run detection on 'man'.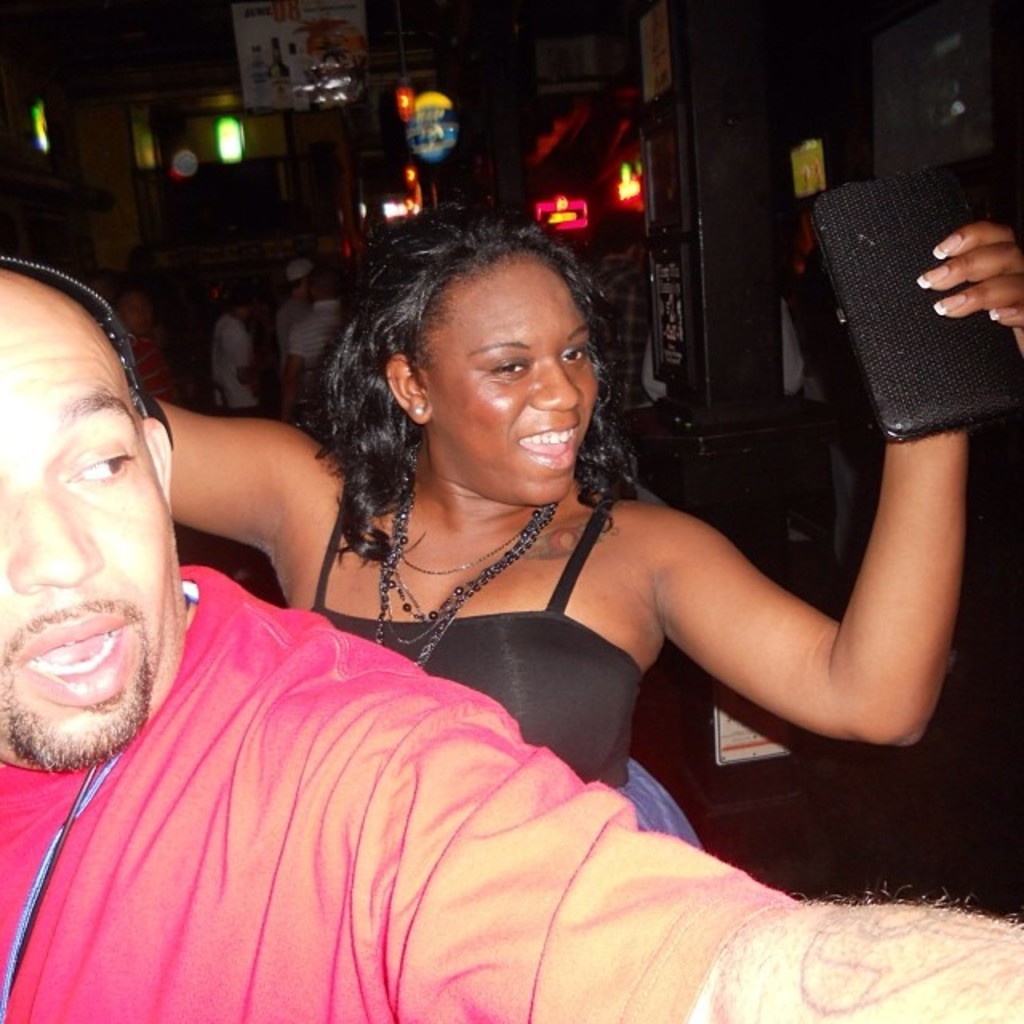
Result: 283,261,352,435.
